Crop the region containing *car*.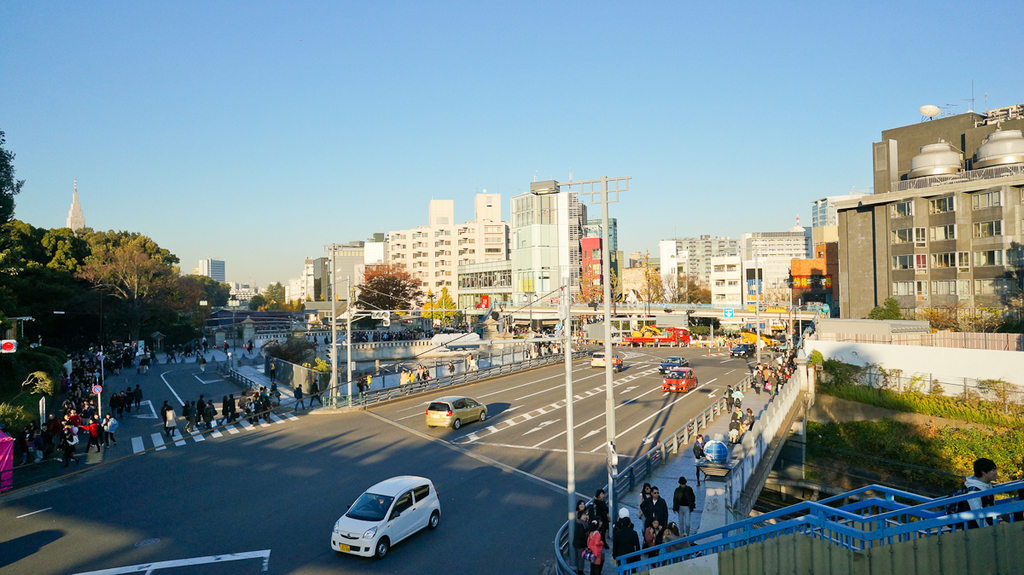
Crop region: region(590, 351, 605, 366).
